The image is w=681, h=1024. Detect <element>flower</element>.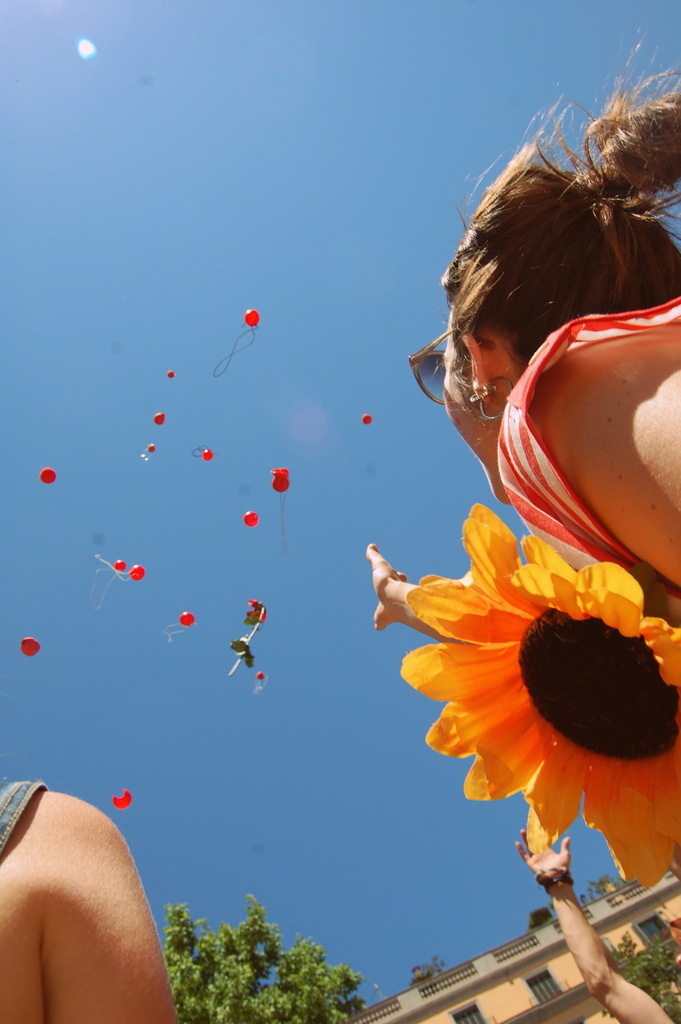
Detection: 385:494:666:855.
